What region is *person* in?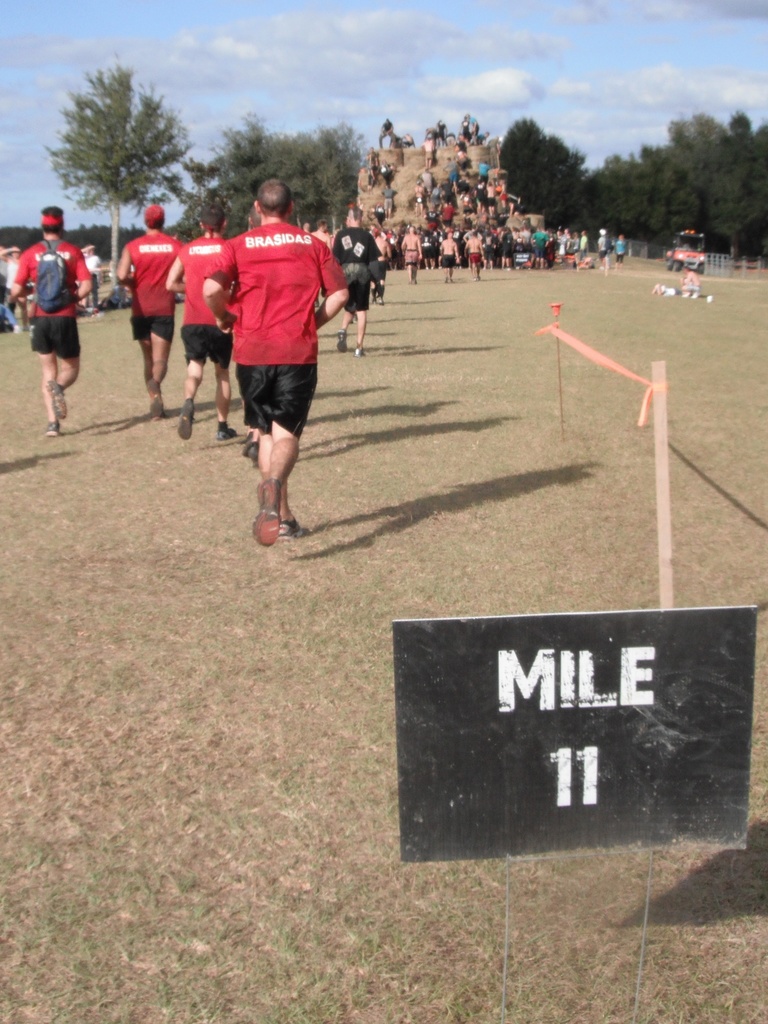
414, 129, 437, 167.
